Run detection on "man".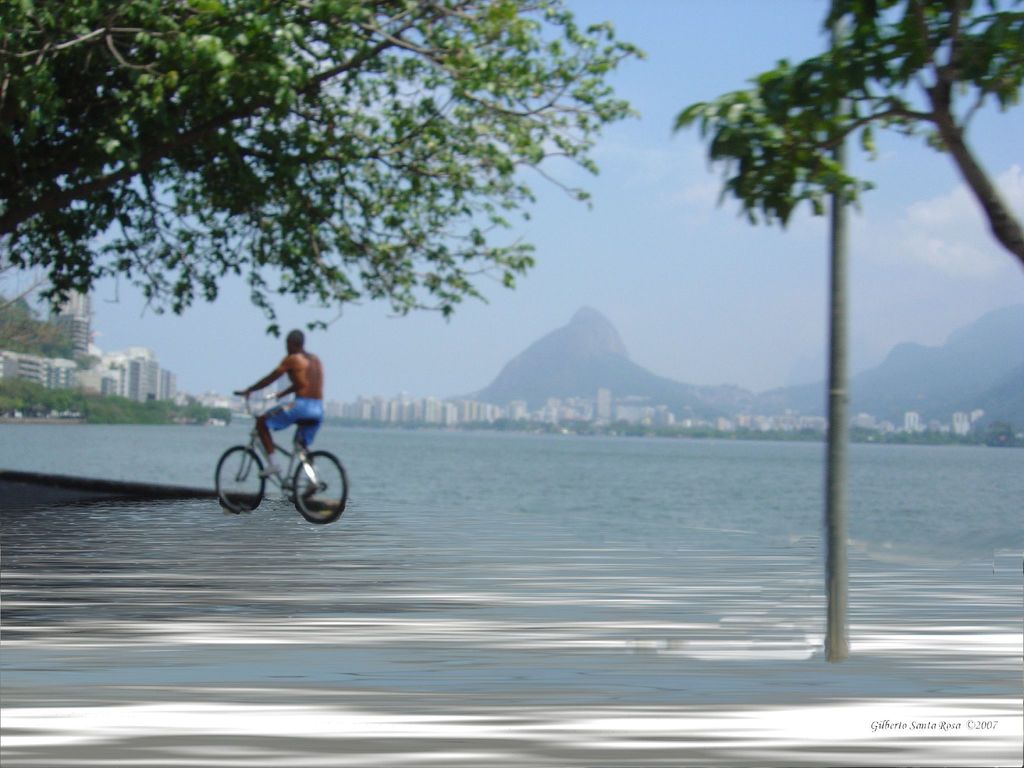
Result: box=[215, 324, 340, 523].
